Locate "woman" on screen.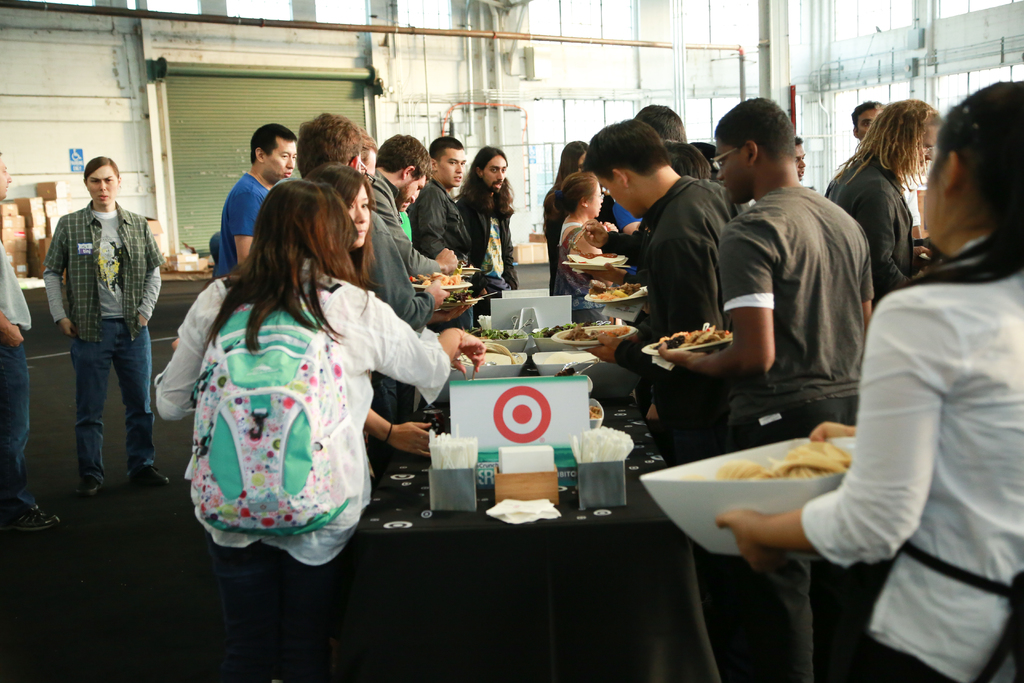
On screen at [299,163,429,477].
